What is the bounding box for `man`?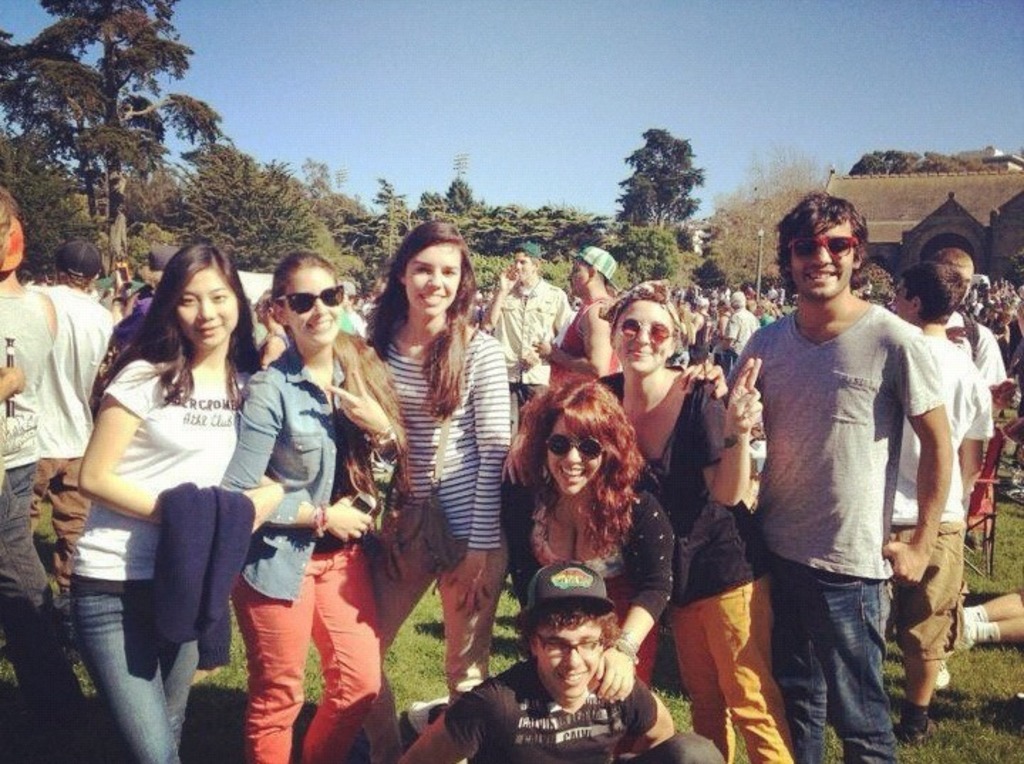
x1=34 y1=242 x2=122 y2=593.
